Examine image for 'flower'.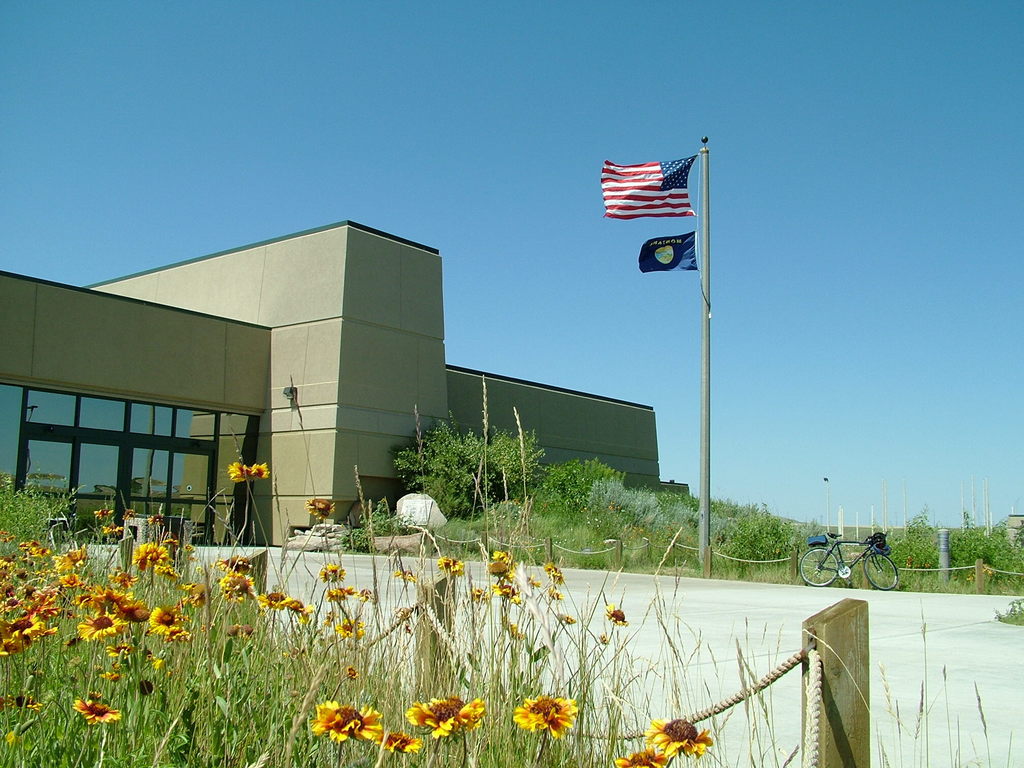
Examination result: 378 728 420 757.
